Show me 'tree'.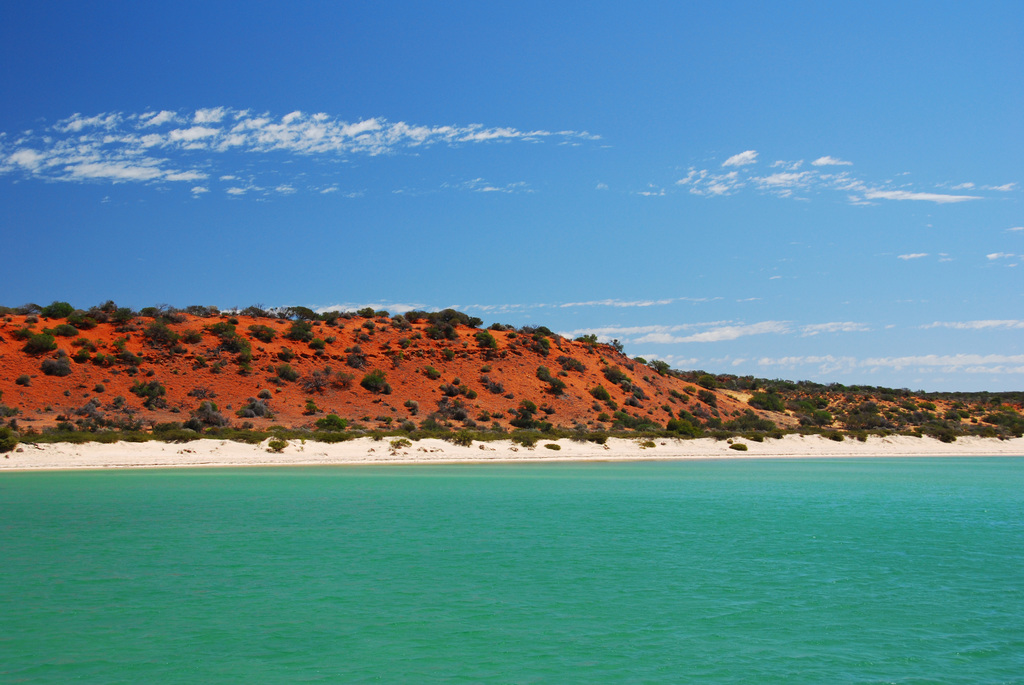
'tree' is here: <box>377,308,390,318</box>.
